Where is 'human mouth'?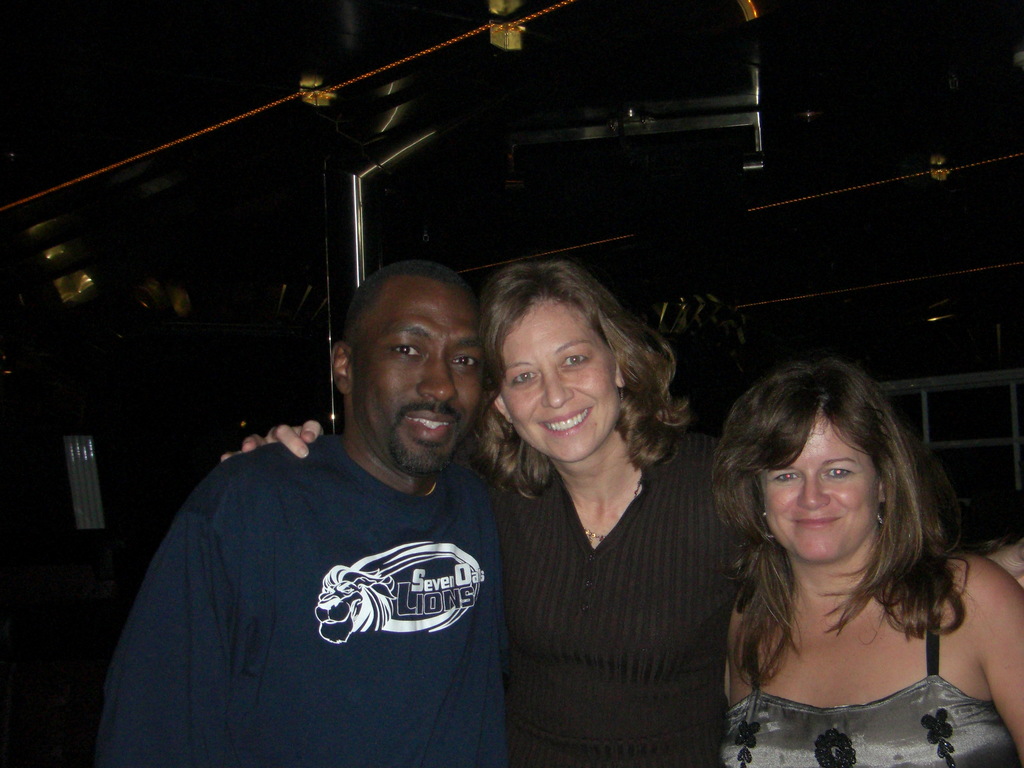
<region>401, 408, 454, 445</region>.
